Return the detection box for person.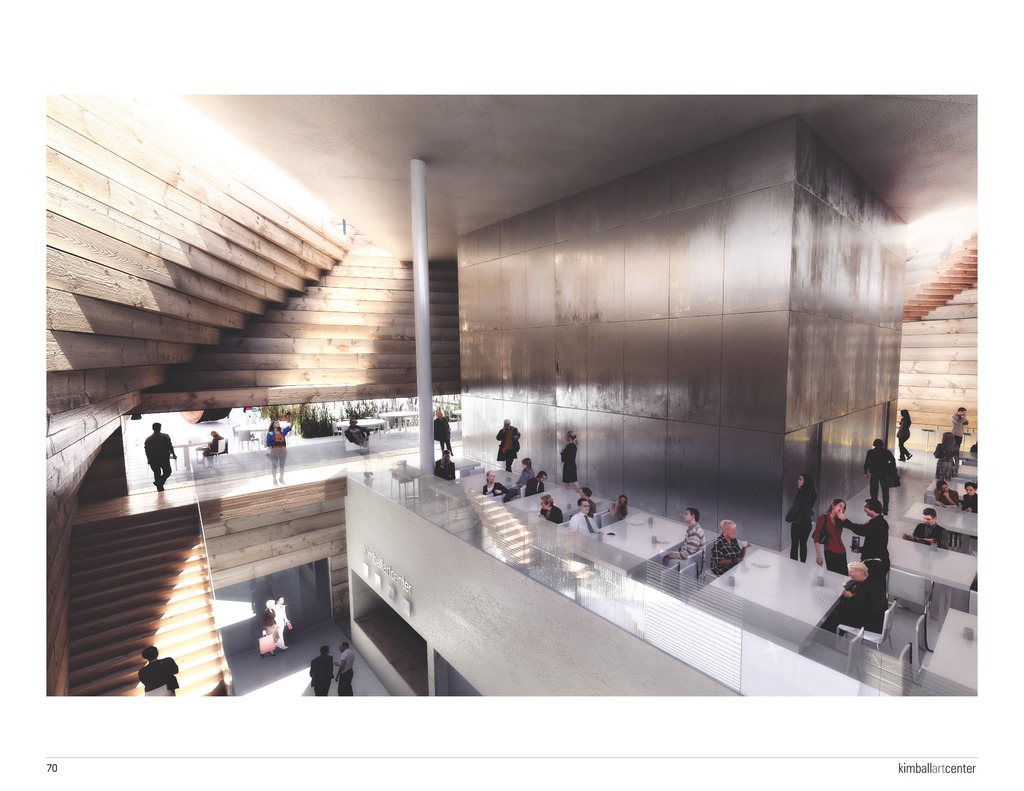
crop(144, 421, 177, 495).
